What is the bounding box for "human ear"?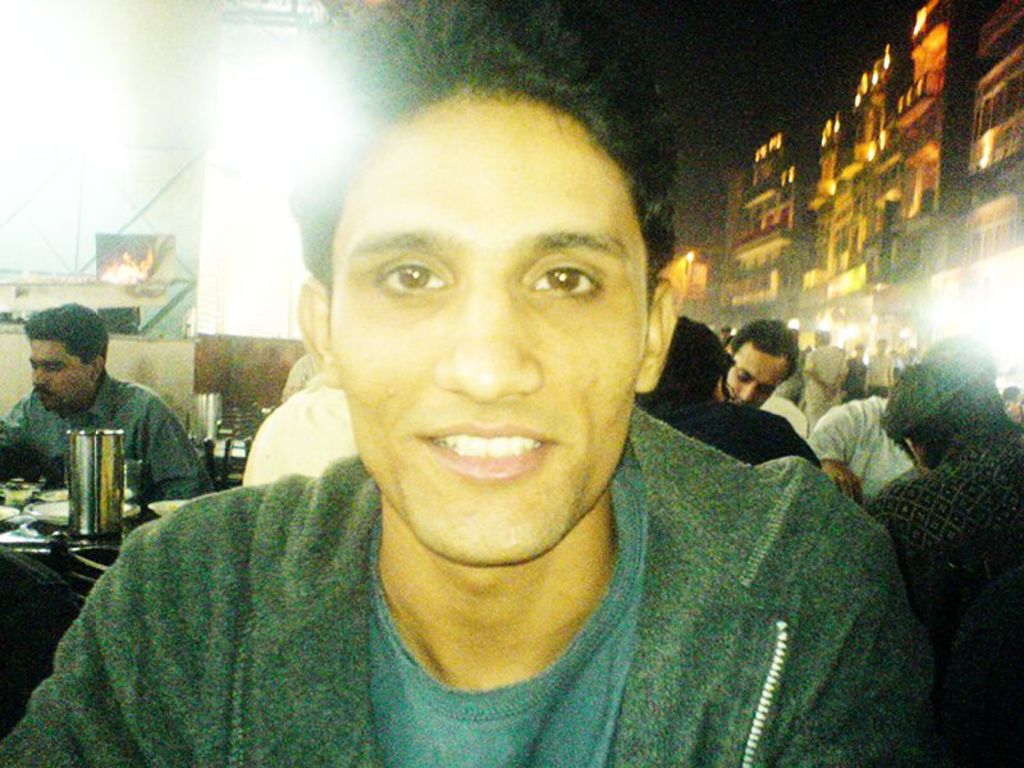
<region>634, 257, 689, 392</region>.
